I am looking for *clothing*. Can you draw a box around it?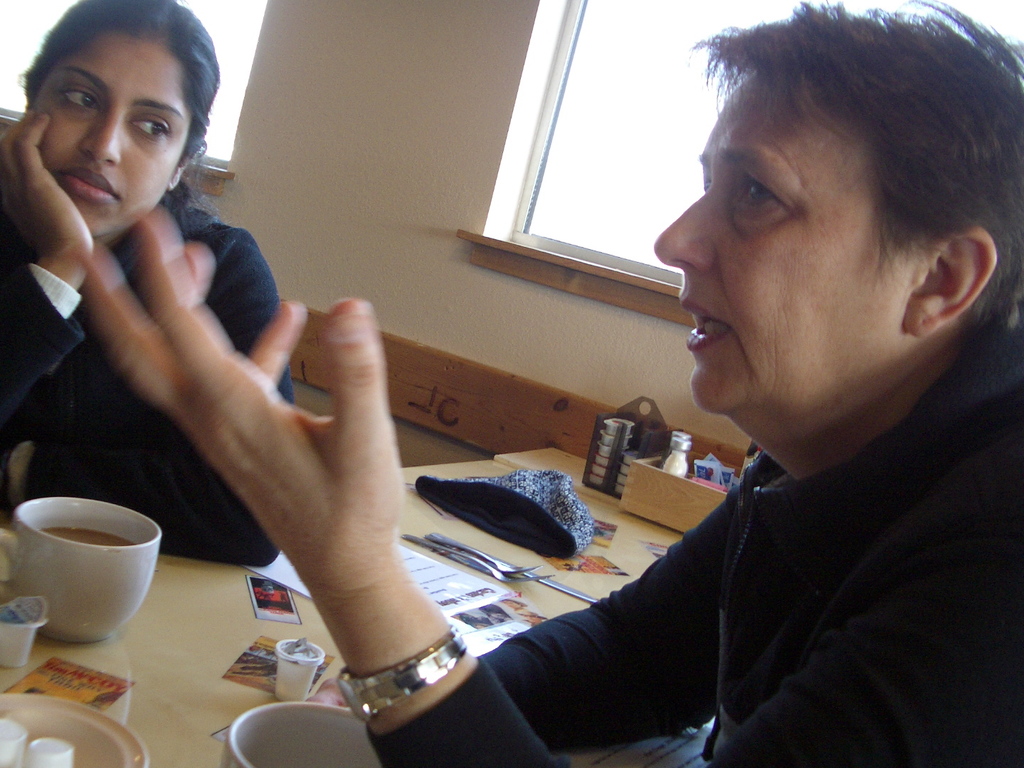
Sure, the bounding box is x1=0, y1=189, x2=298, y2=567.
